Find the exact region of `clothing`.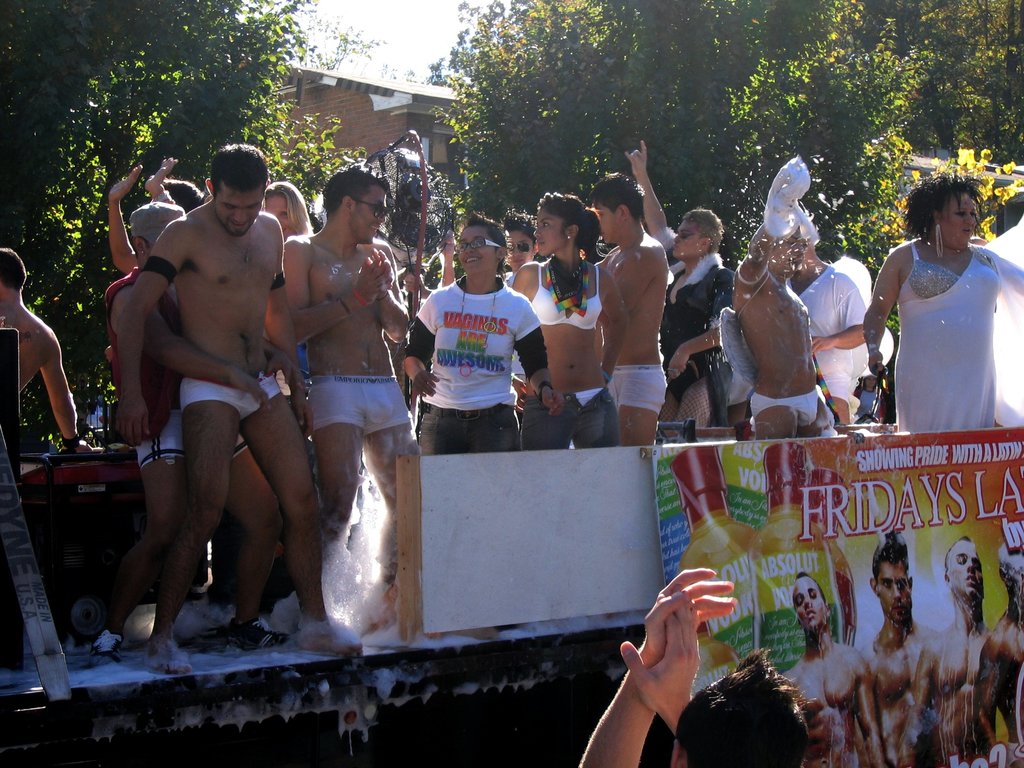
Exact region: (612, 370, 659, 406).
